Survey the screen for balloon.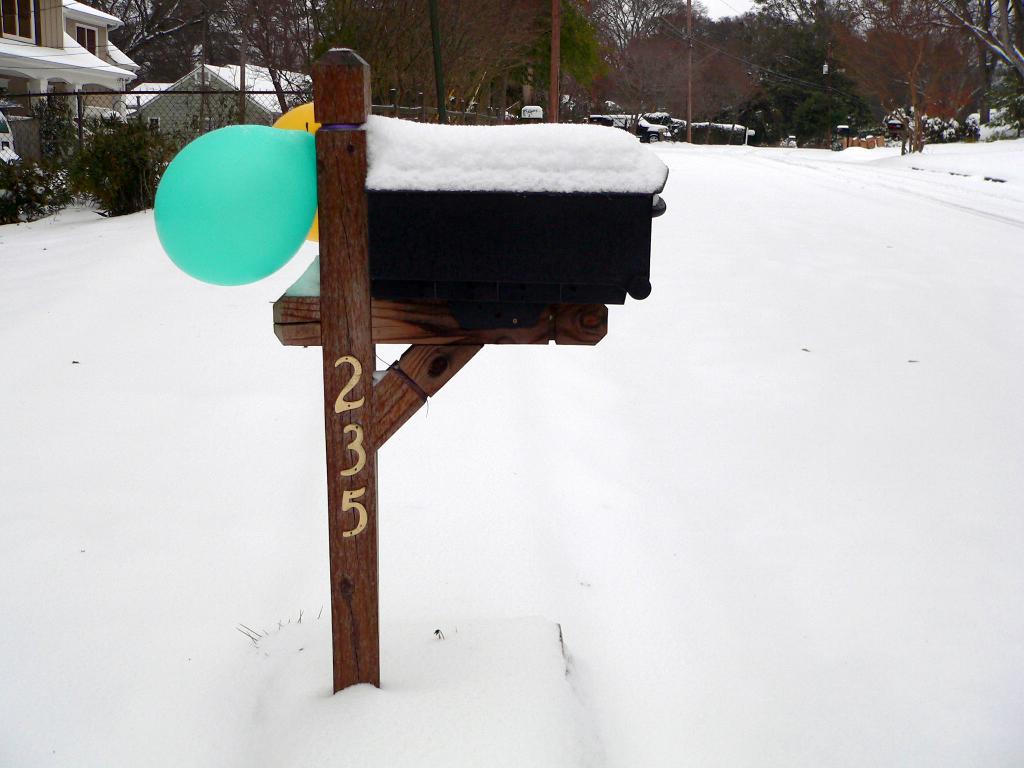
Survey found: (x1=272, y1=103, x2=321, y2=243).
